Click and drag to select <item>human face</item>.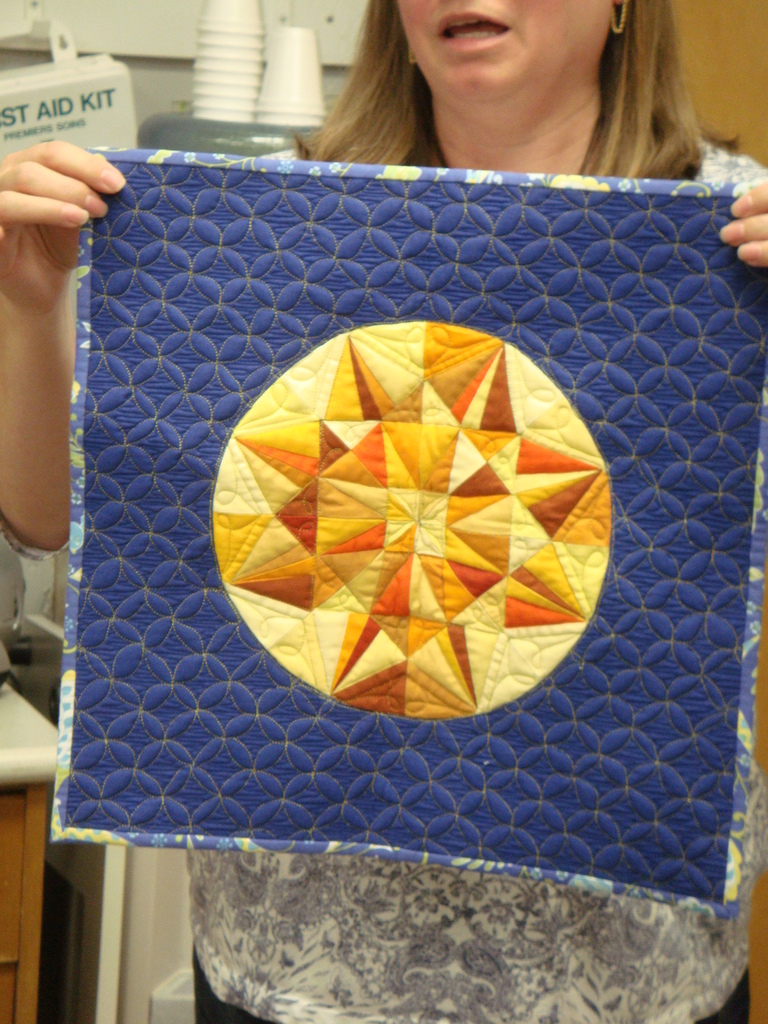
Selection: 399:0:612:106.
